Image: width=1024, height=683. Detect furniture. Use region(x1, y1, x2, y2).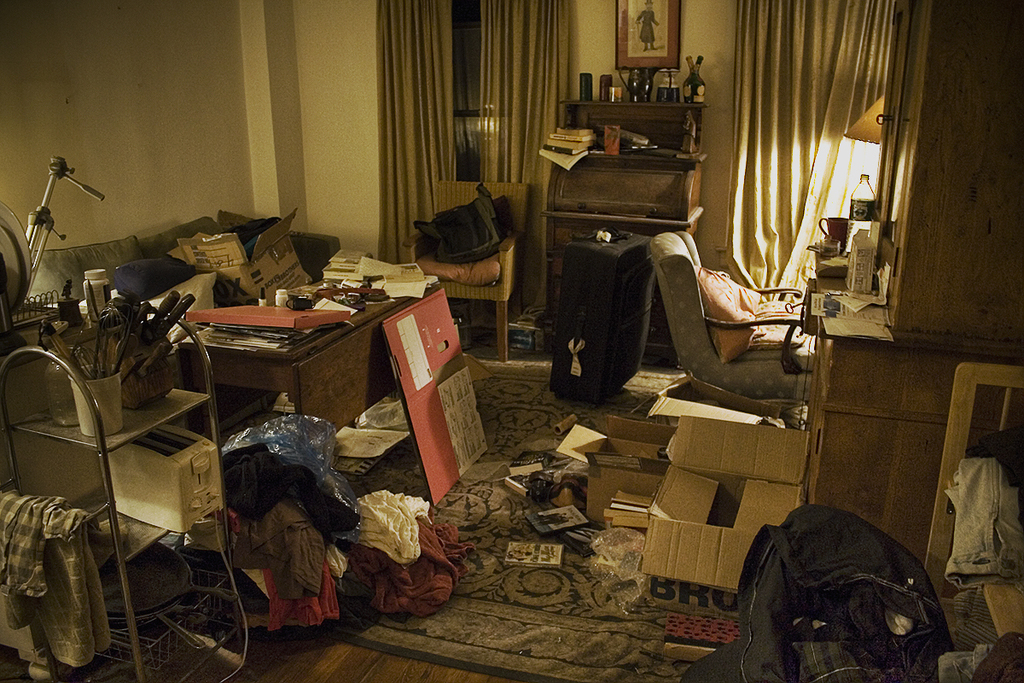
region(919, 363, 1023, 682).
